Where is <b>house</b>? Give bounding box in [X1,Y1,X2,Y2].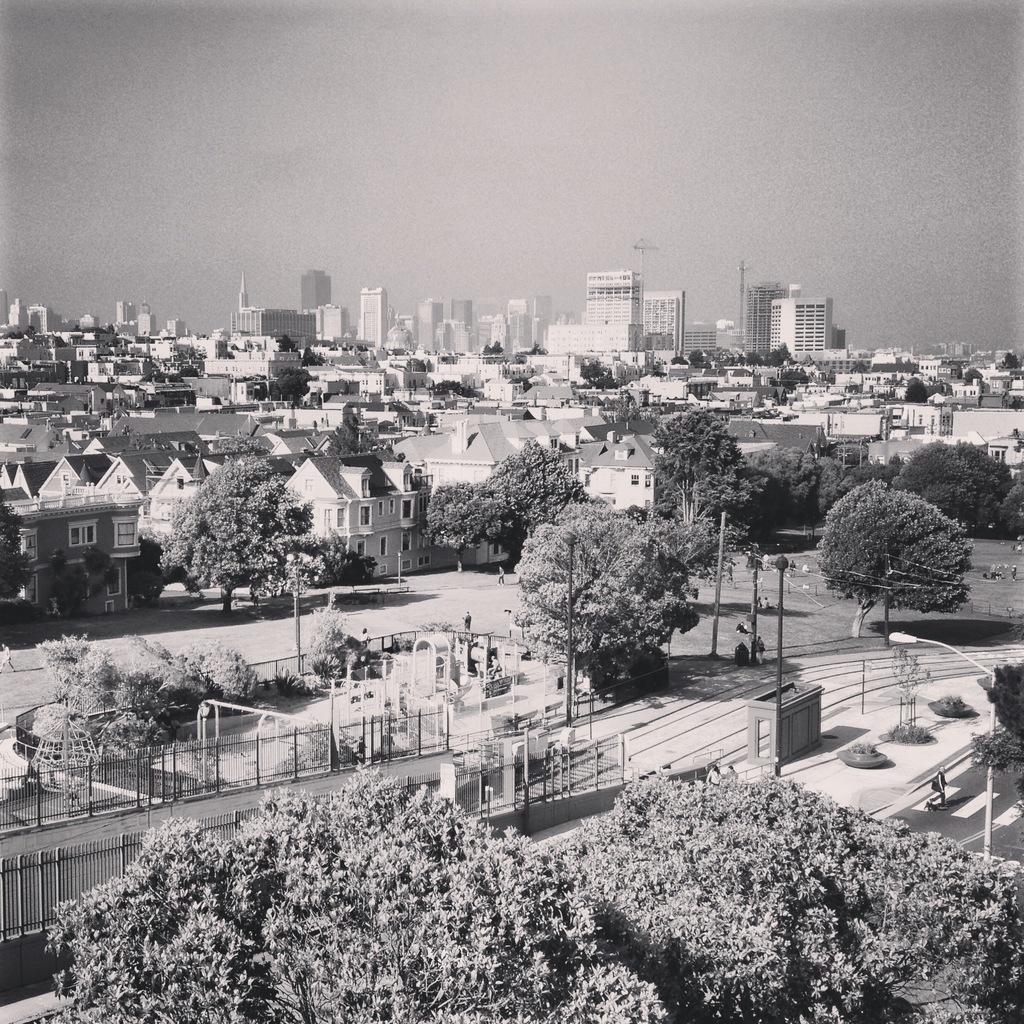
[547,322,646,360].
